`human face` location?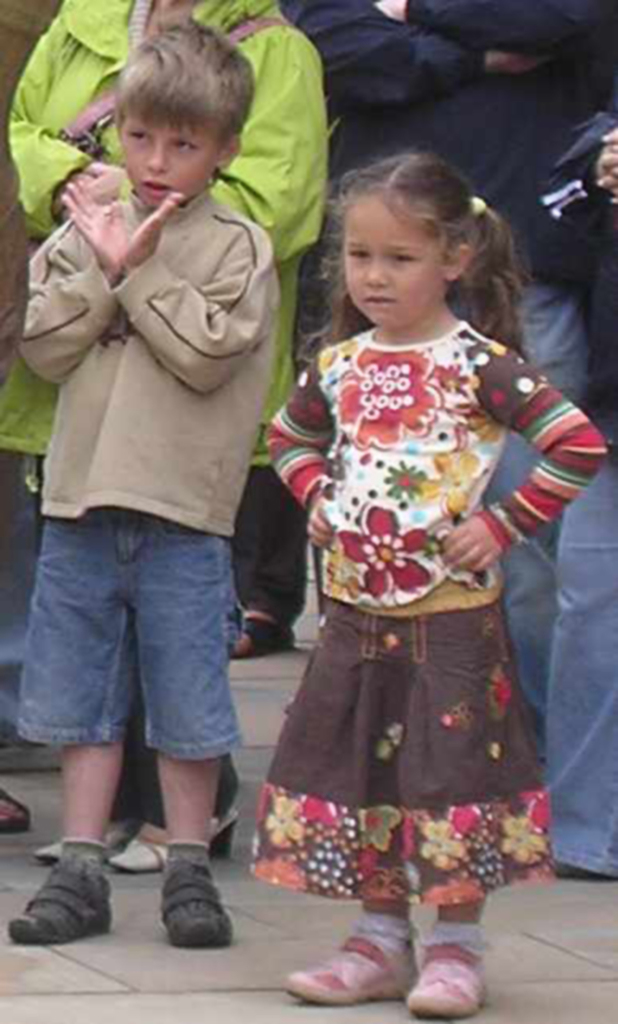
bbox=(343, 200, 448, 327)
